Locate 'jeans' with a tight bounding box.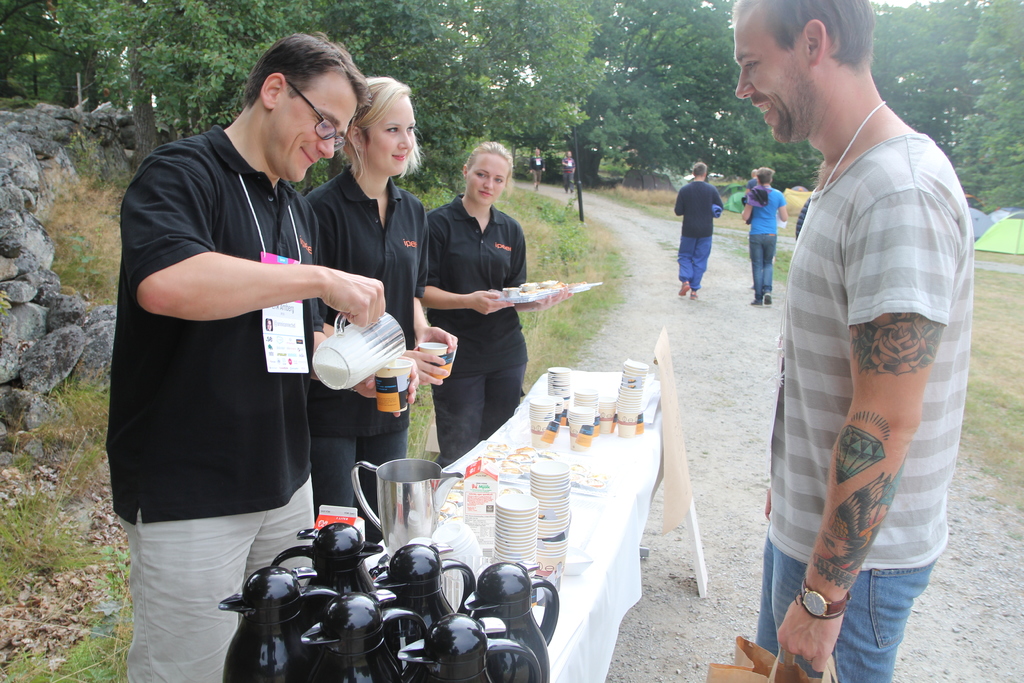
{"x1": 757, "y1": 564, "x2": 936, "y2": 681}.
